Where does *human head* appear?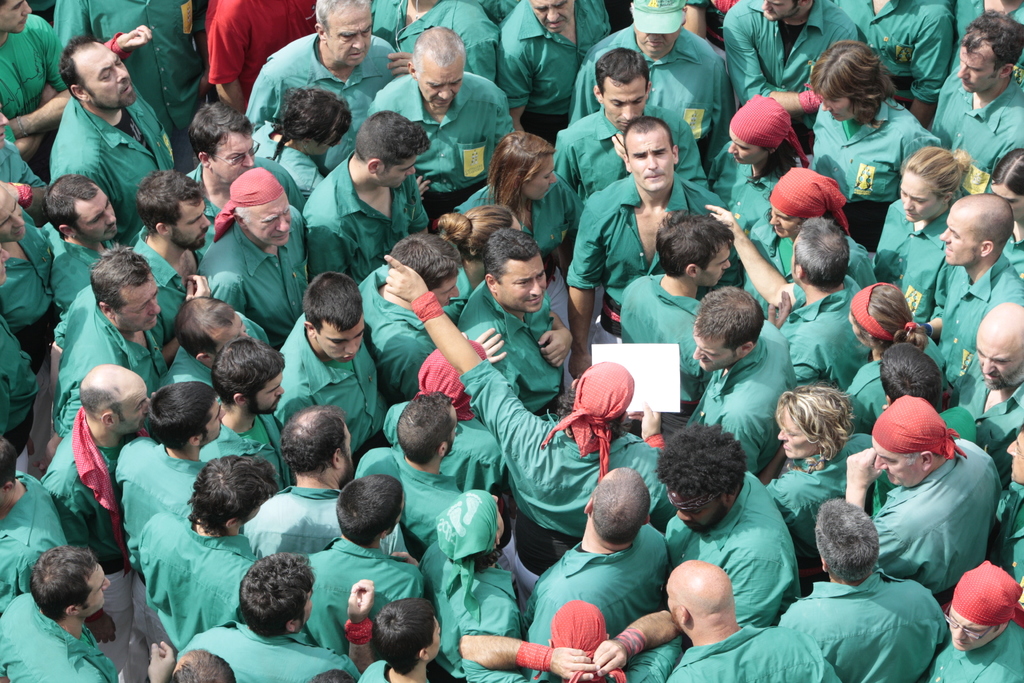
Appears at bbox=(486, 127, 555, 201).
